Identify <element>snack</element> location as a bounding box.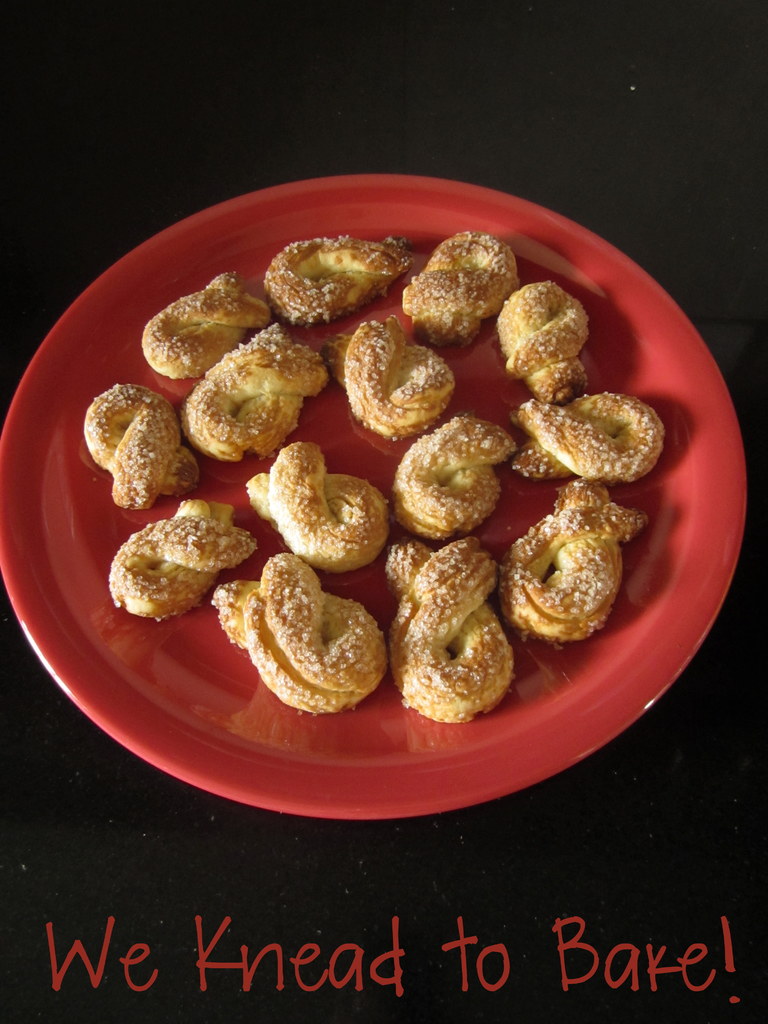
<region>249, 442, 399, 566</region>.
